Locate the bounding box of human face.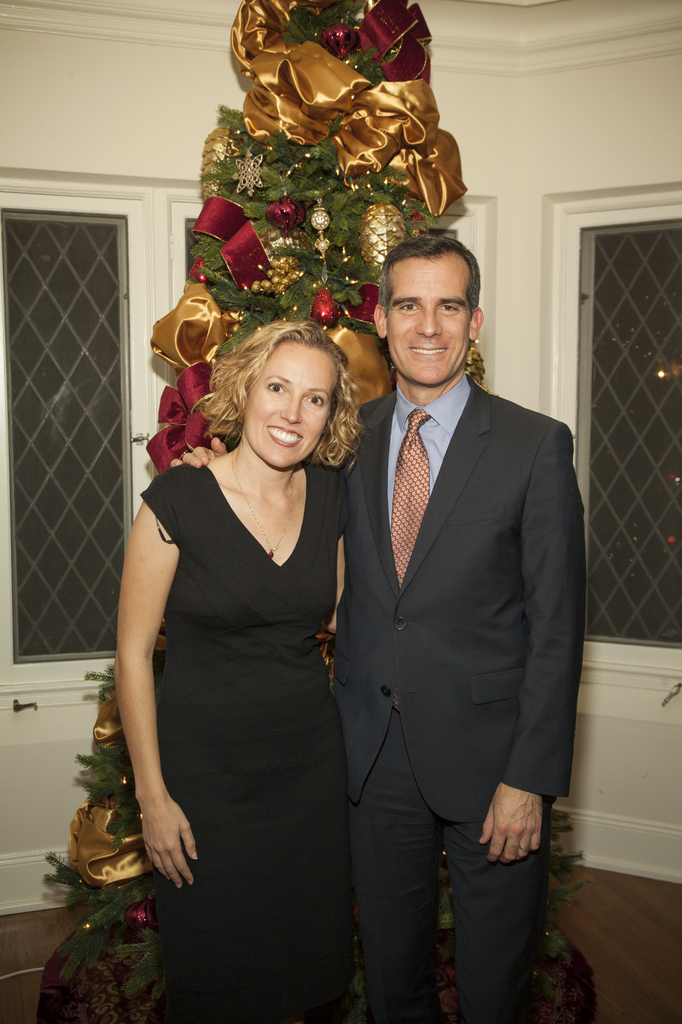
Bounding box: x1=242 y1=349 x2=338 y2=471.
